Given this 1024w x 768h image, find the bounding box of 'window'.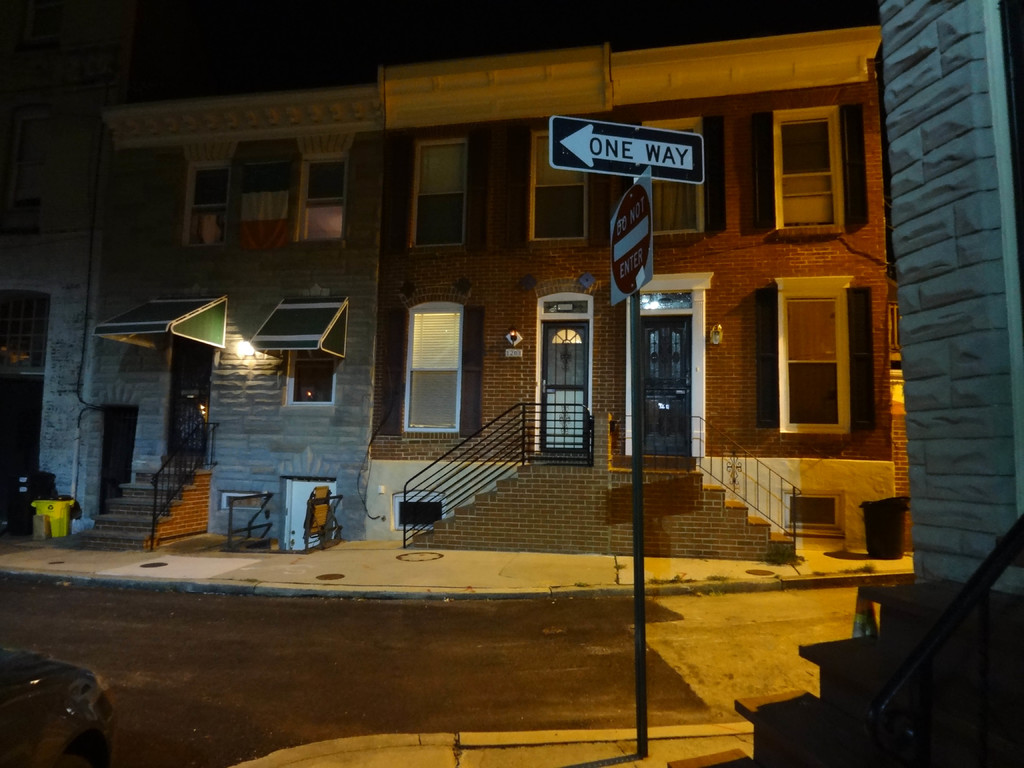
(left=395, top=280, right=474, bottom=438).
